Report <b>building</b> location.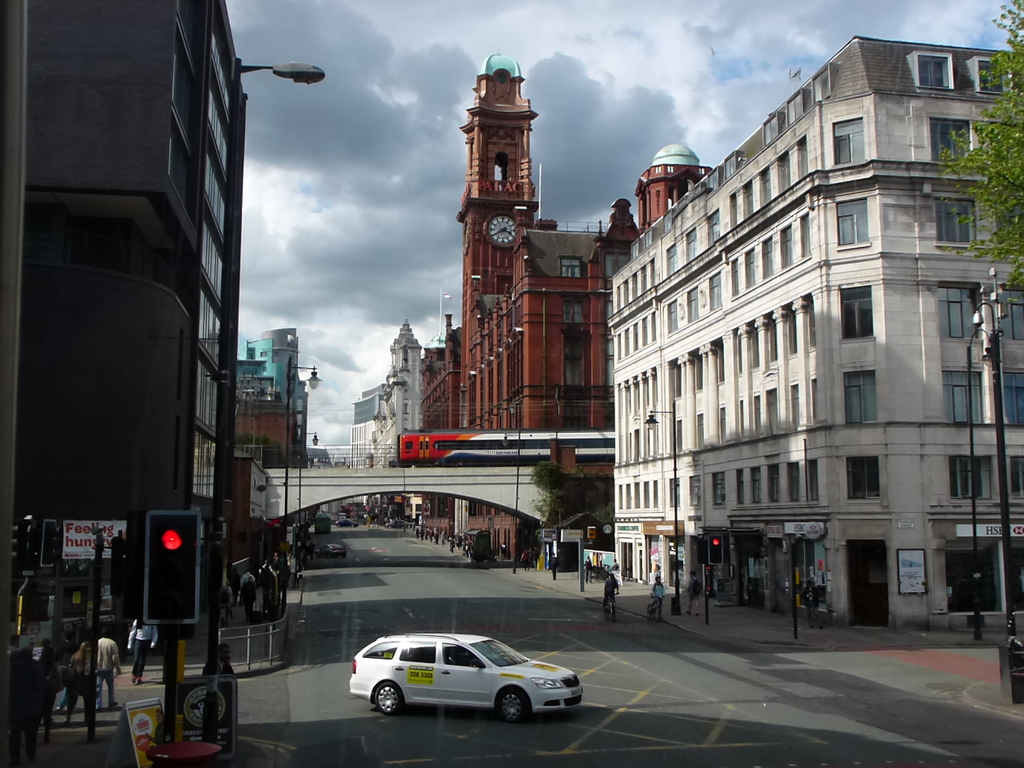
Report: 609, 39, 1023, 633.
